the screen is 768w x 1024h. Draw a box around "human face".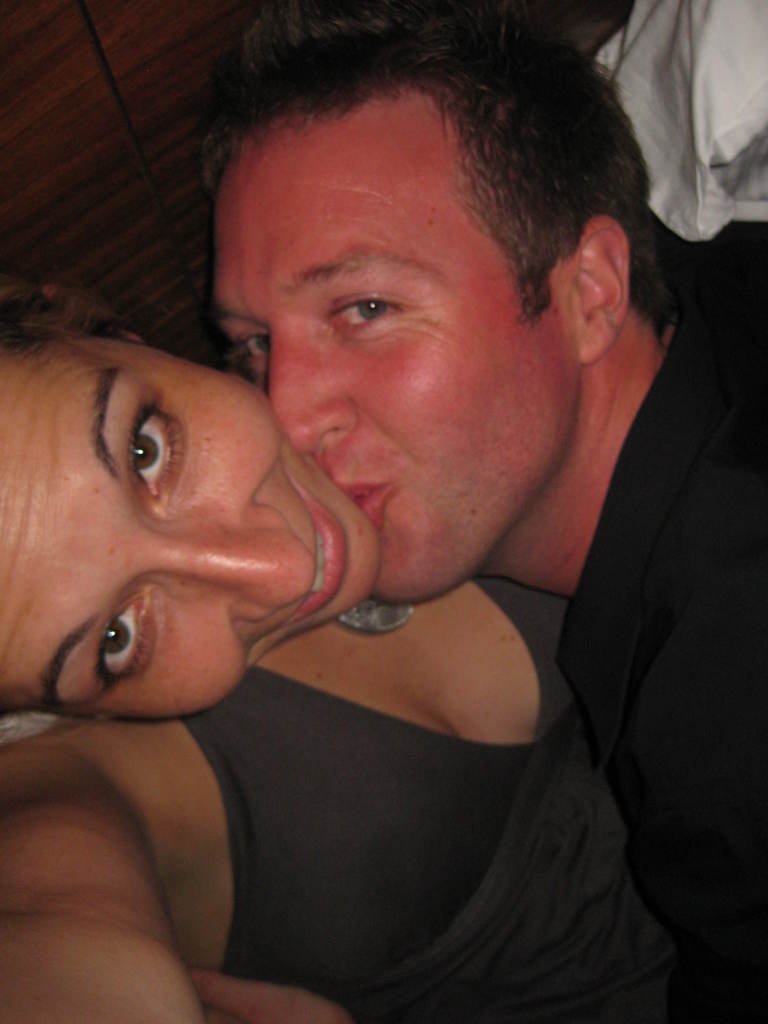
<box>0,332,371,717</box>.
